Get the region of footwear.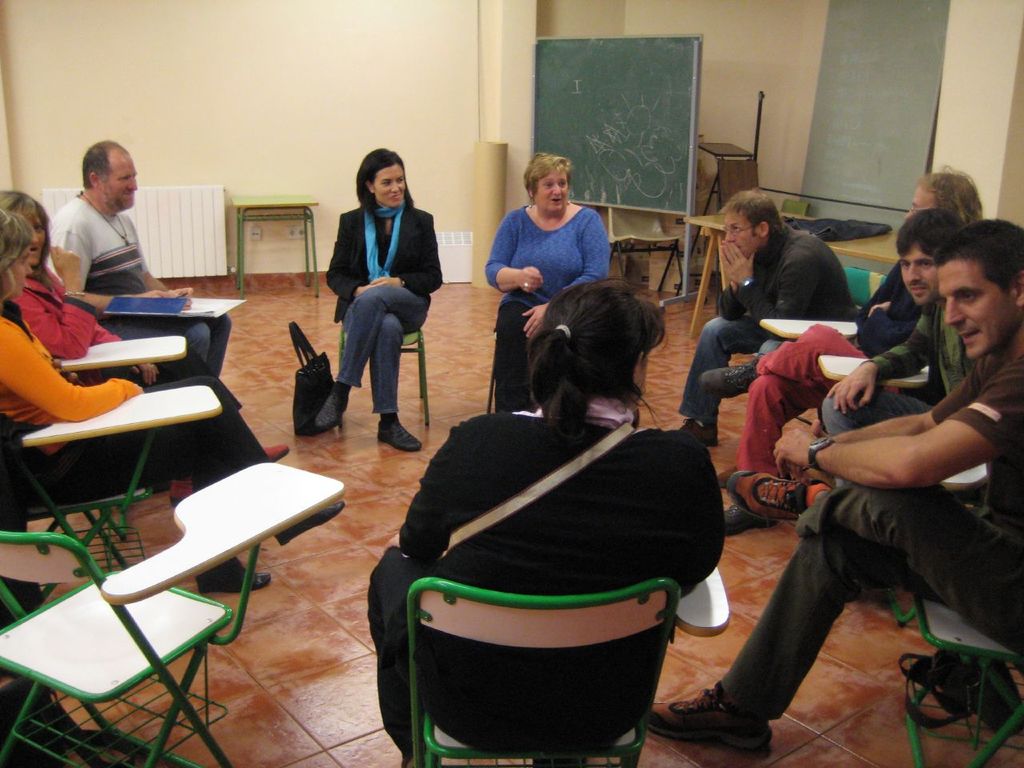
{"x1": 722, "y1": 501, "x2": 777, "y2": 538}.
